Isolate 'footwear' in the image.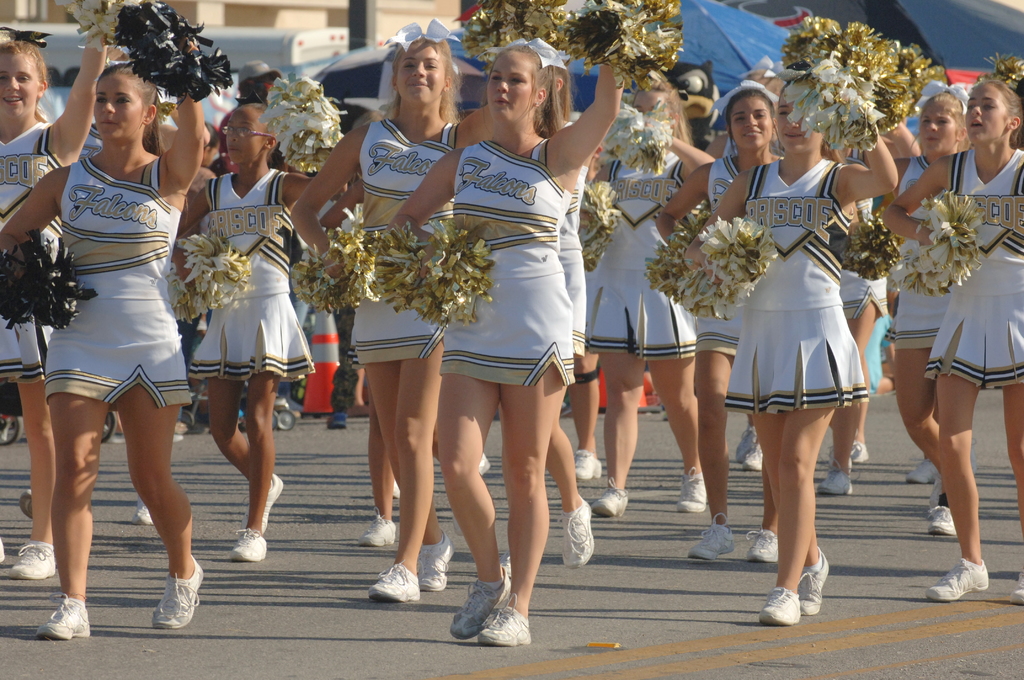
Isolated region: x1=760, y1=585, x2=801, y2=626.
